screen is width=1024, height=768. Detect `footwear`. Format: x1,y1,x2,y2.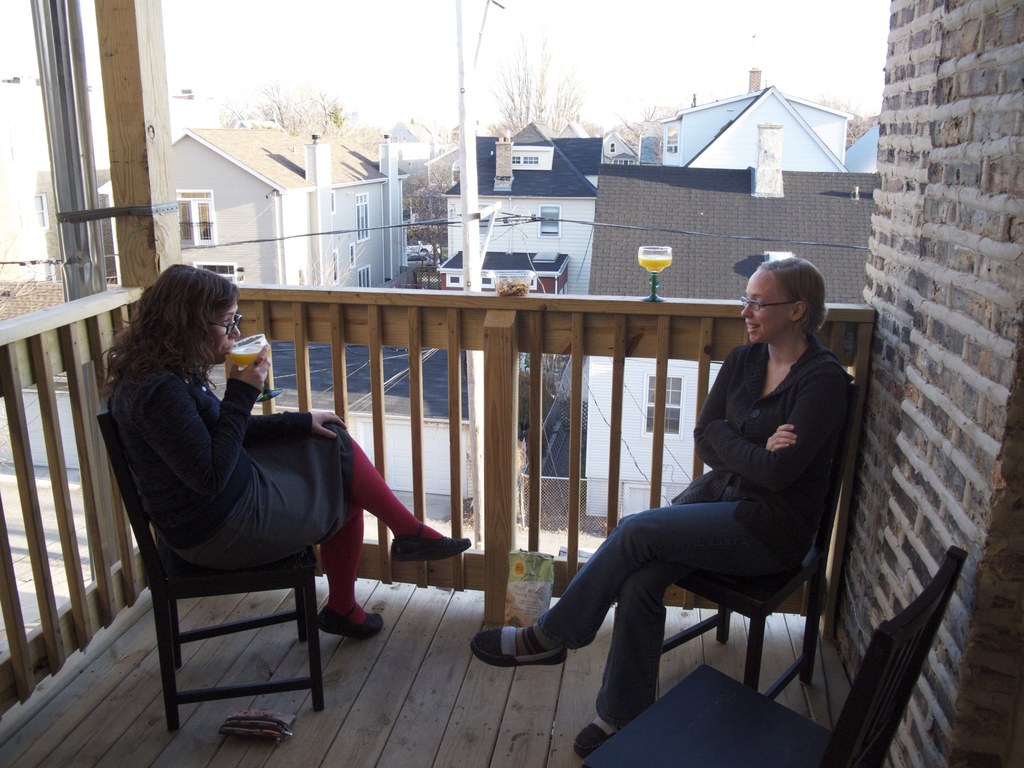
389,527,475,564.
